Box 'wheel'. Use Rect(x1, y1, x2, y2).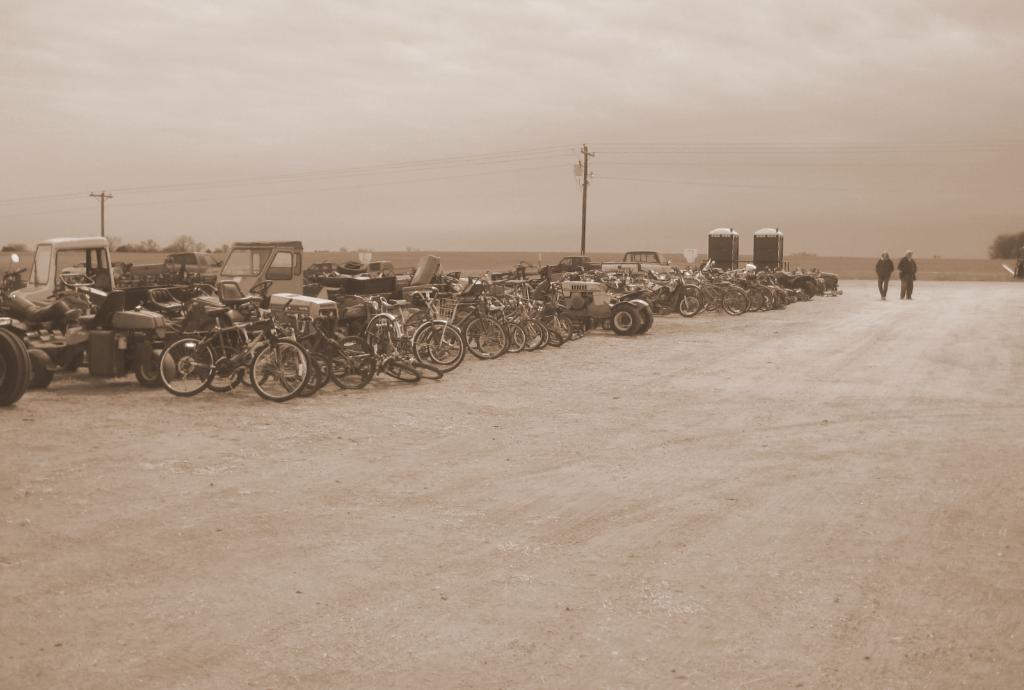
Rect(725, 298, 751, 312).
